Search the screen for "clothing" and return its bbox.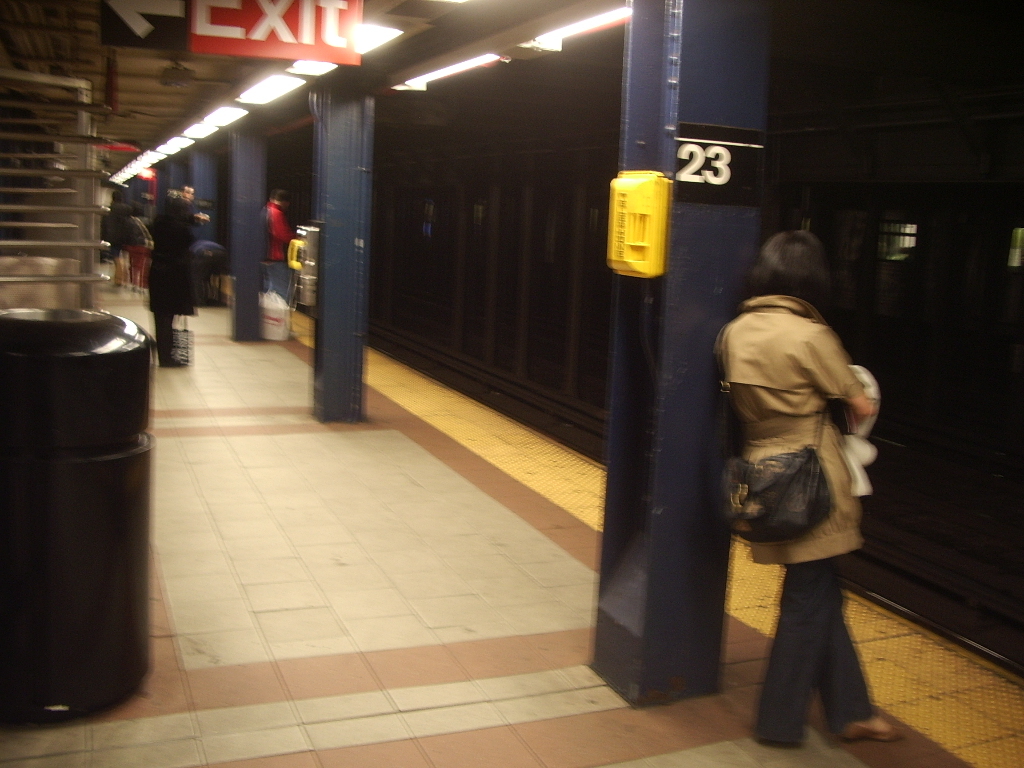
Found: locate(148, 216, 195, 365).
